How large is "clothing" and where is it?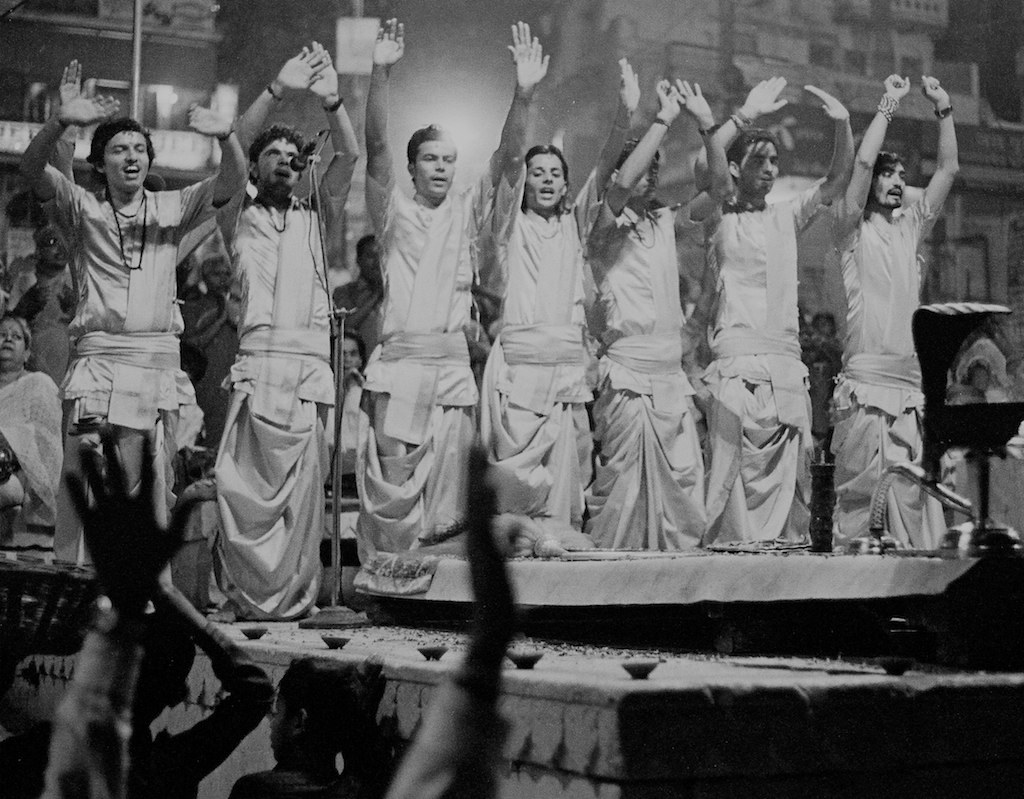
Bounding box: [x1=136, y1=616, x2=282, y2=798].
